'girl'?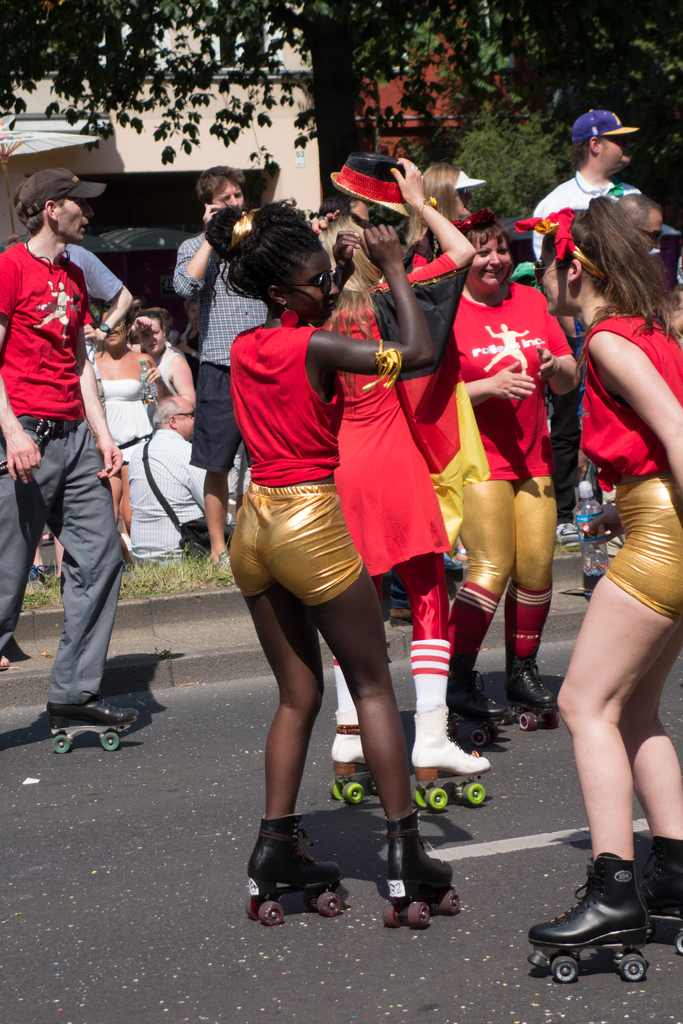
{"left": 513, "top": 196, "right": 682, "bottom": 984}
